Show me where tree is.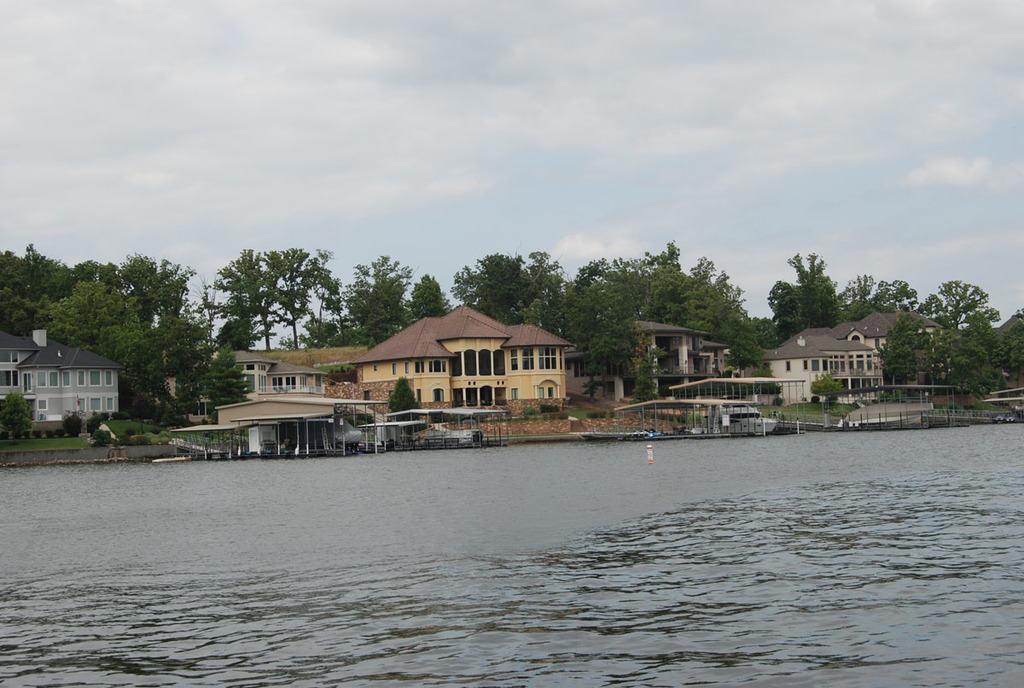
tree is at bbox=[993, 318, 1023, 373].
